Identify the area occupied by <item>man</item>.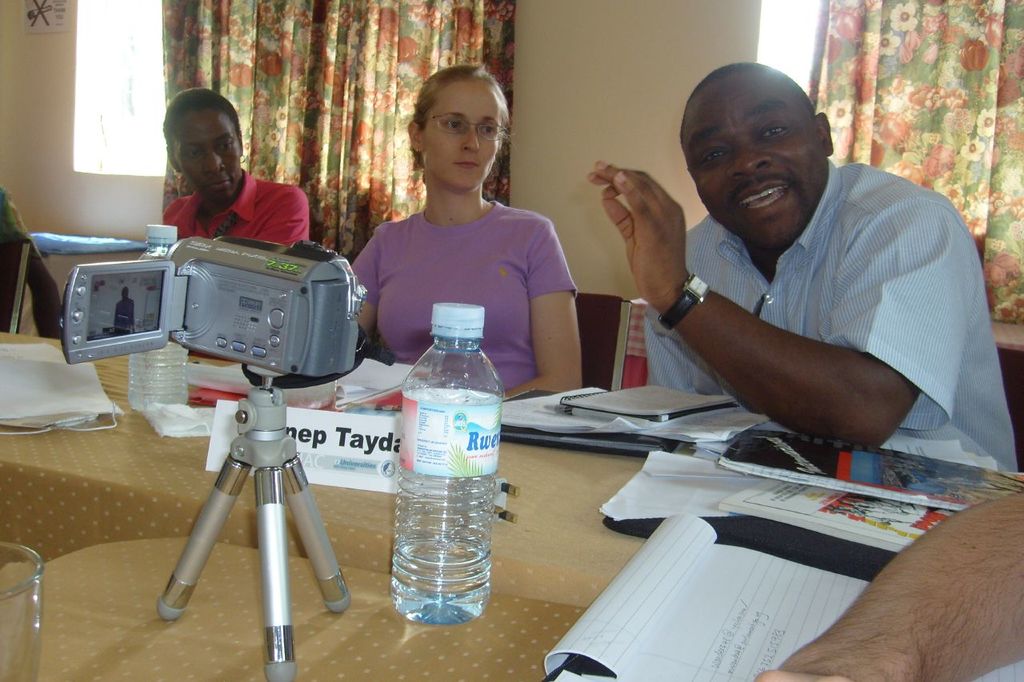
Area: detection(590, 61, 1022, 477).
